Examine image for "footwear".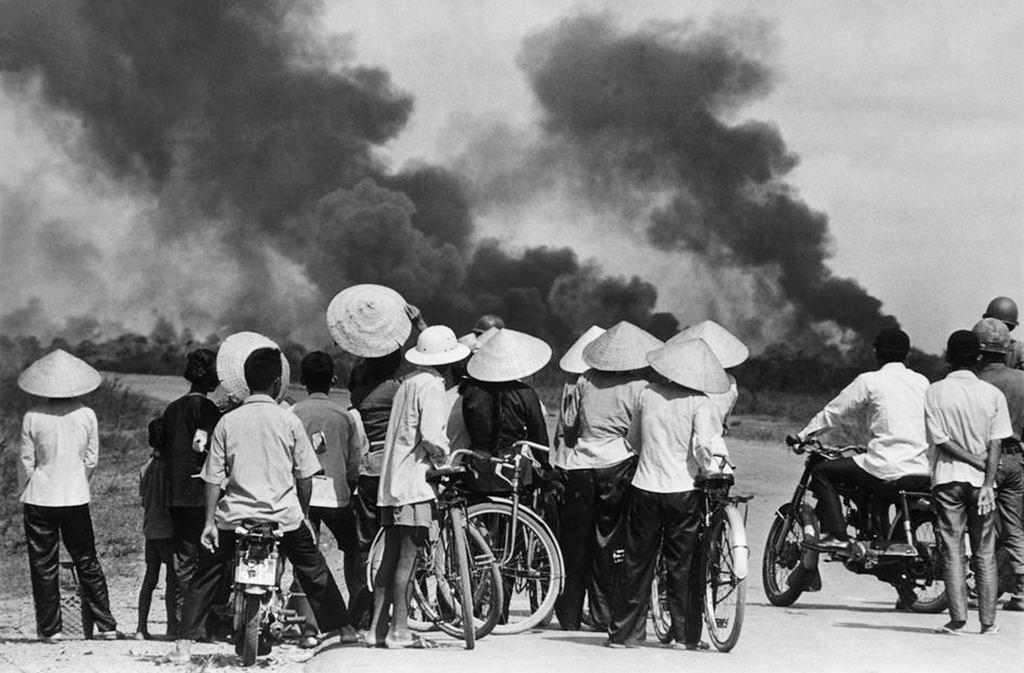
Examination result: <bbox>1003, 593, 1022, 614</bbox>.
